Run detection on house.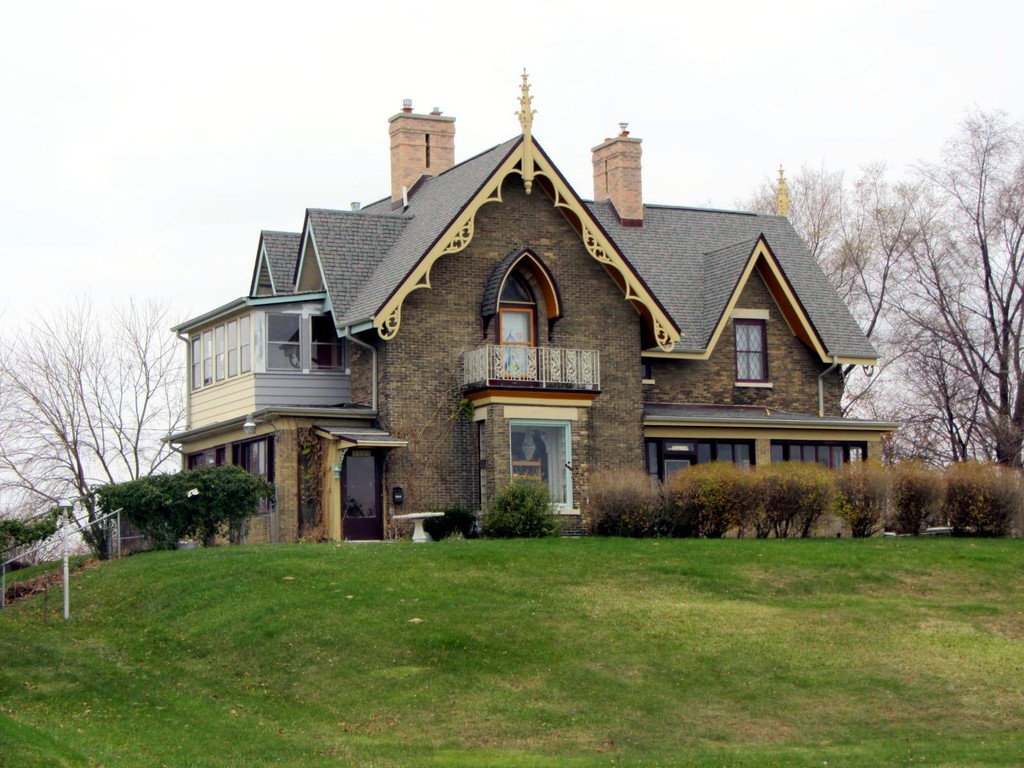
Result: <region>195, 108, 858, 547</region>.
